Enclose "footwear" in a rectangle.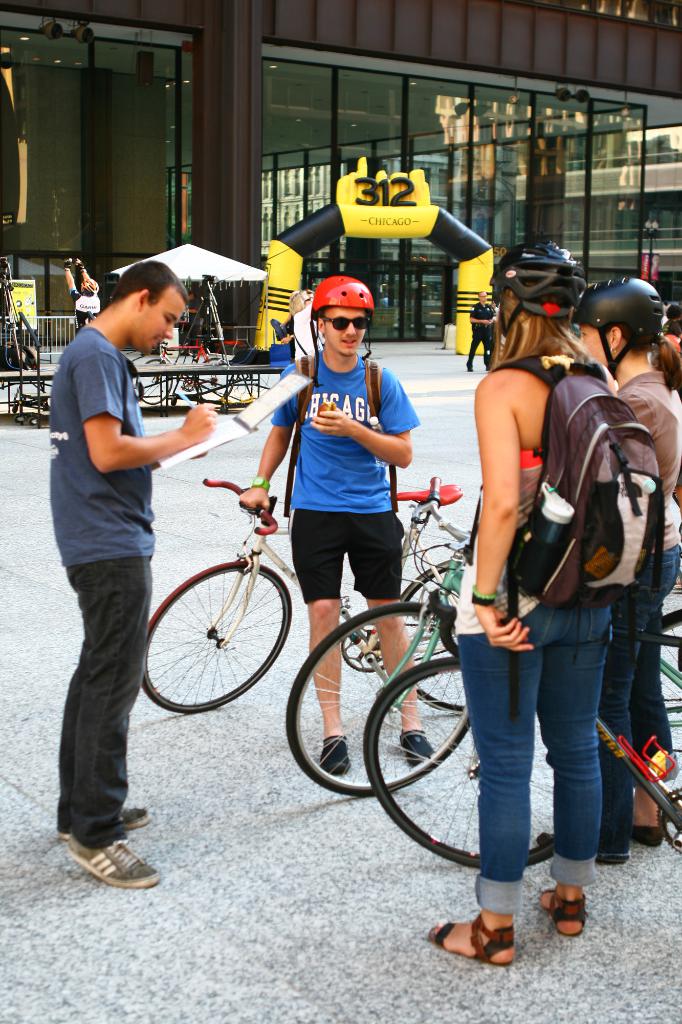
x1=439, y1=913, x2=531, y2=974.
